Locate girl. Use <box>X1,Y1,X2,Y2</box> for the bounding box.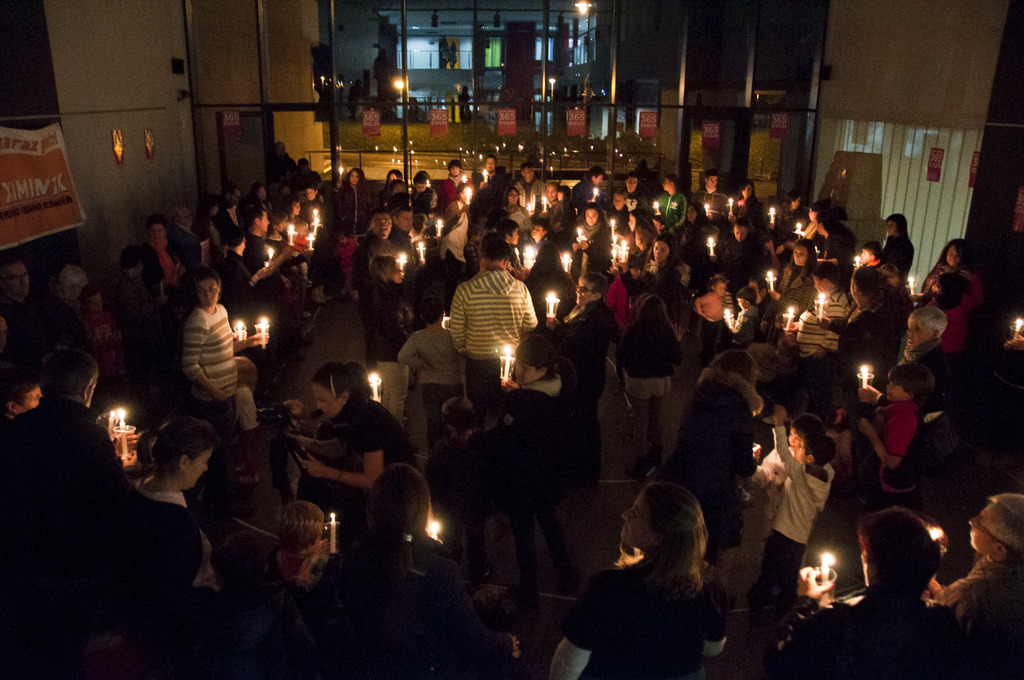
<box>888,212,914,277</box>.
